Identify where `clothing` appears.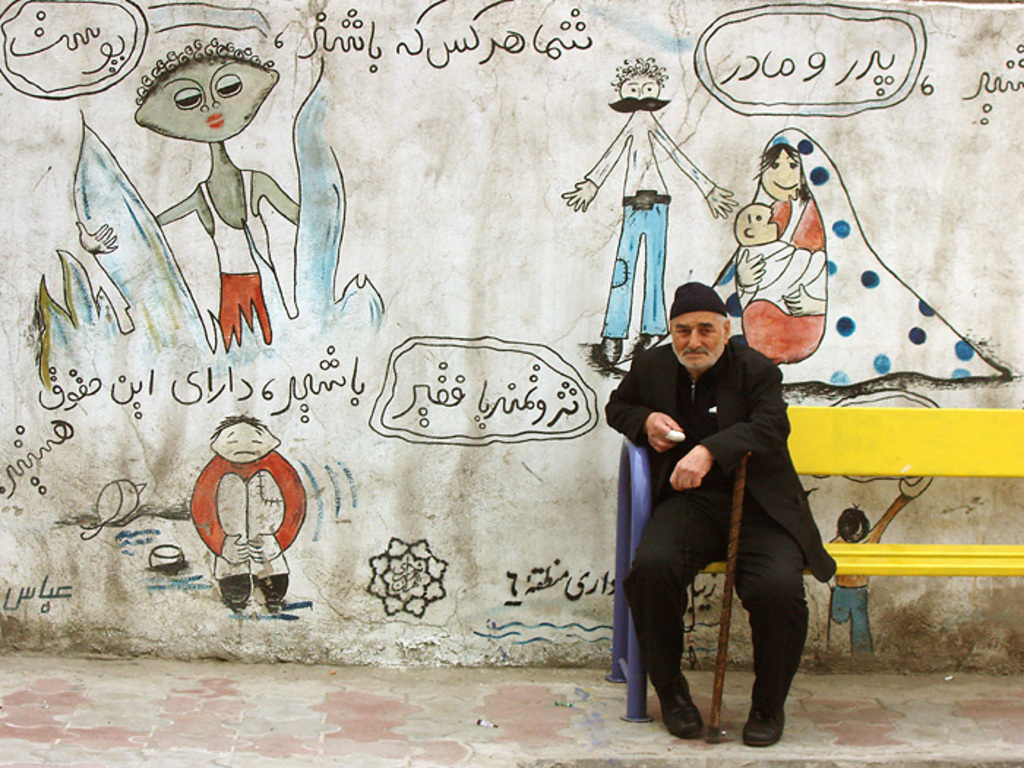
Appears at (left=727, top=189, right=824, bottom=357).
